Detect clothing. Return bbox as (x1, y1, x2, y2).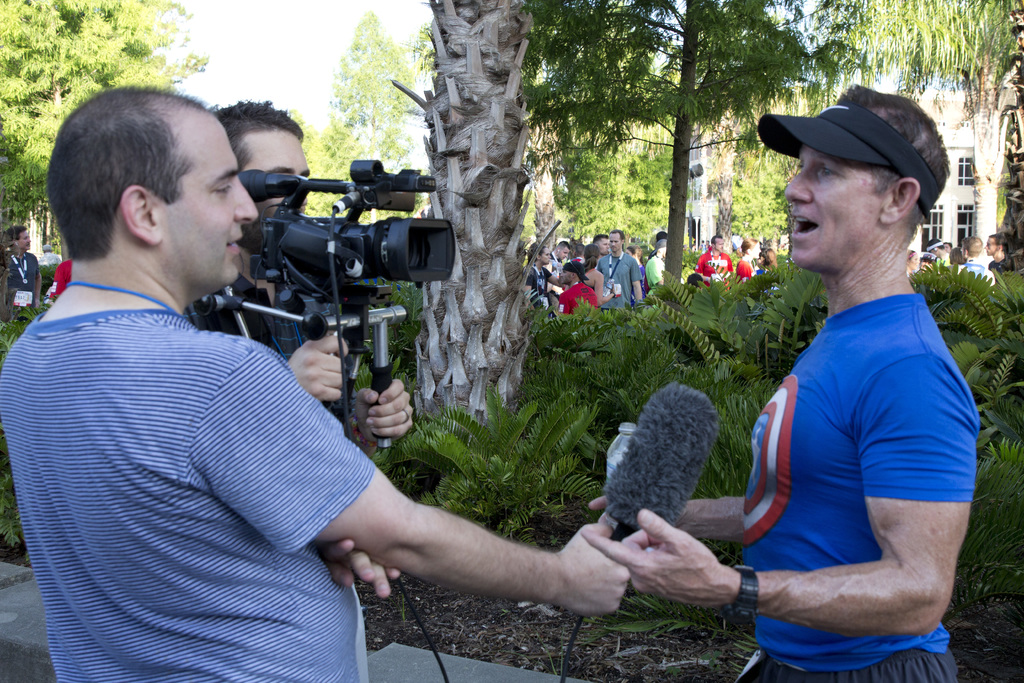
(0, 235, 33, 308).
